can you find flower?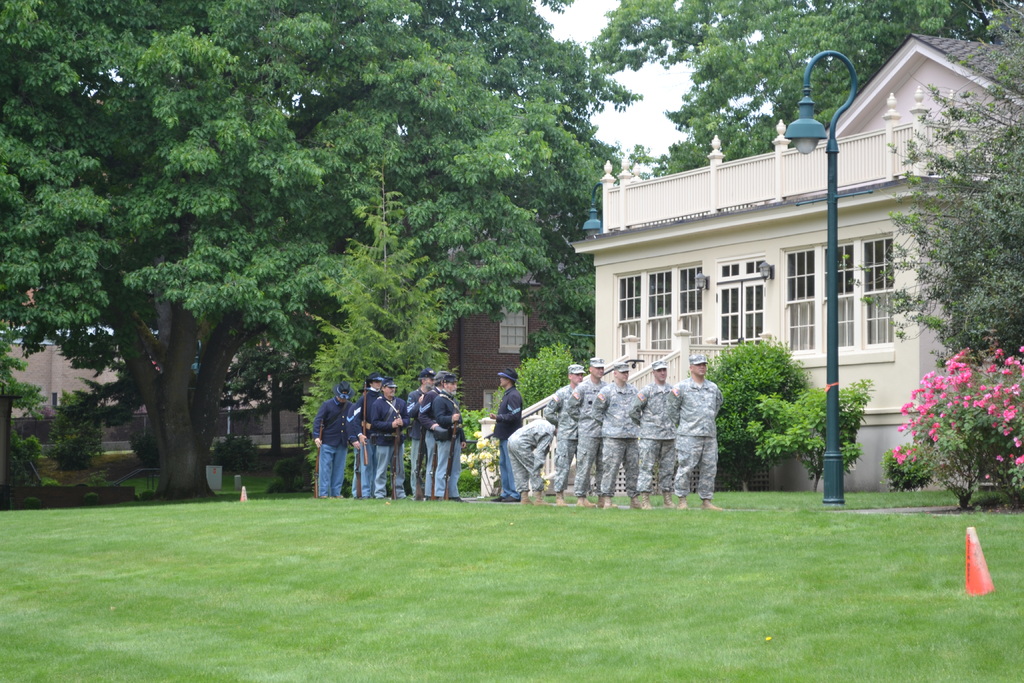
Yes, bounding box: region(933, 420, 942, 427).
